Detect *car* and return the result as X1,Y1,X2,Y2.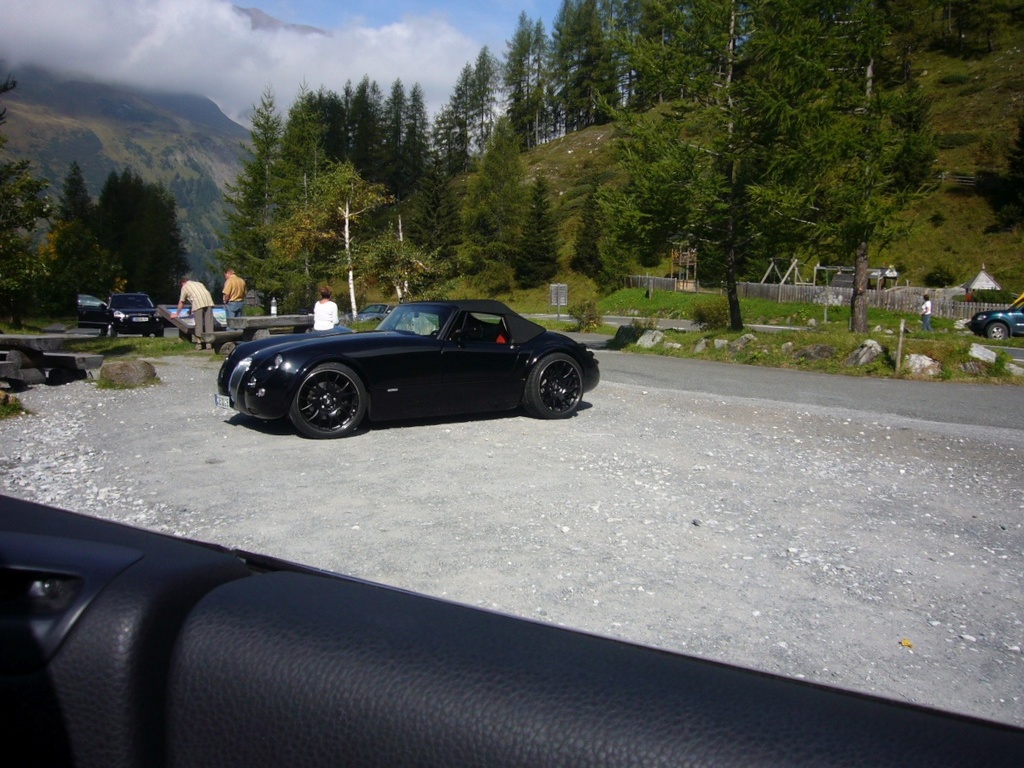
78,281,167,340.
